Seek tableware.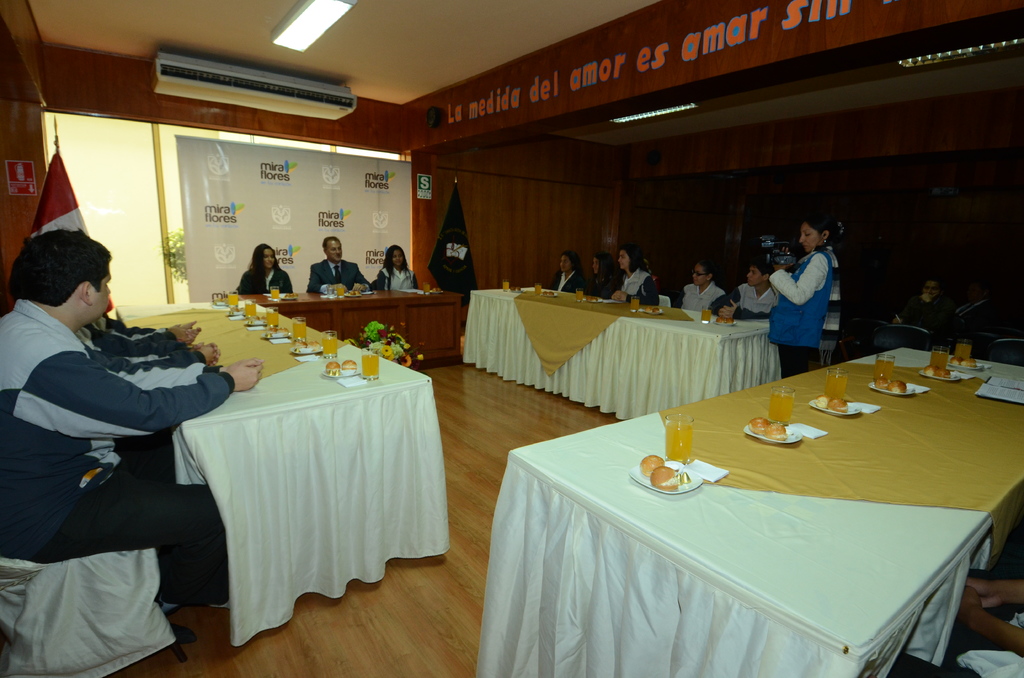
<box>502,280,509,292</box>.
